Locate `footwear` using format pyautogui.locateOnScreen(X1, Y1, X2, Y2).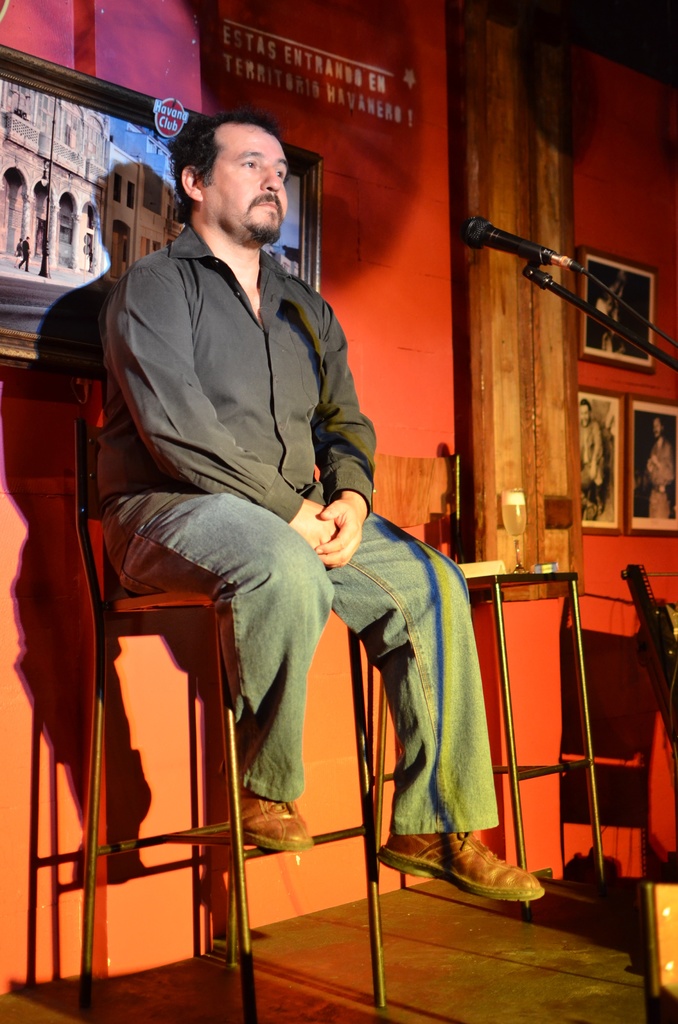
pyautogui.locateOnScreen(229, 783, 313, 854).
